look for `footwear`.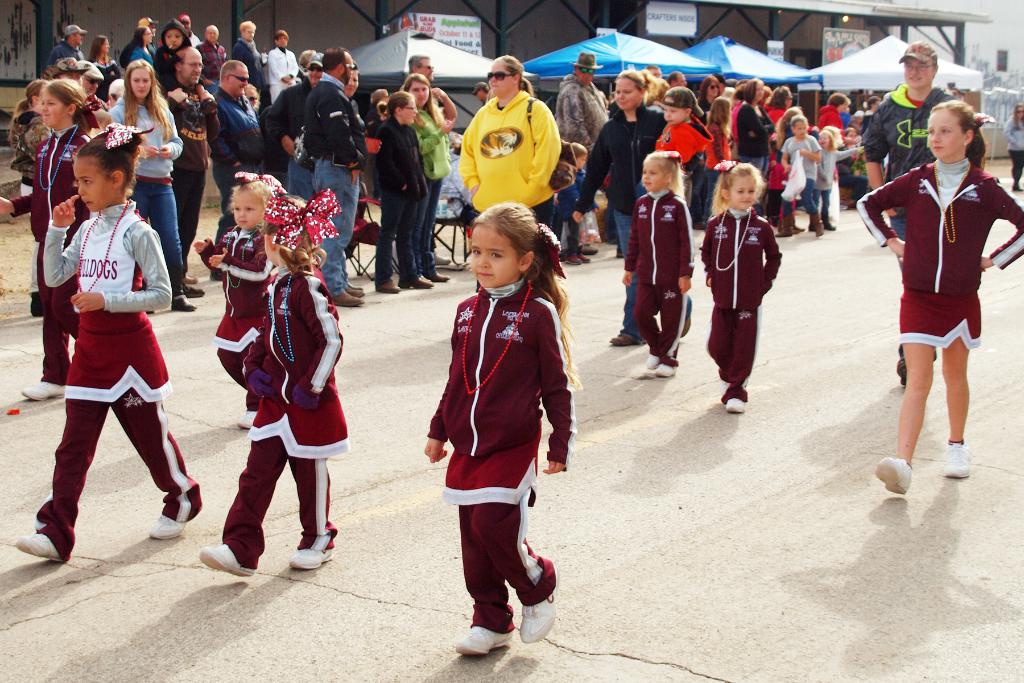
Found: l=149, t=514, r=190, b=538.
